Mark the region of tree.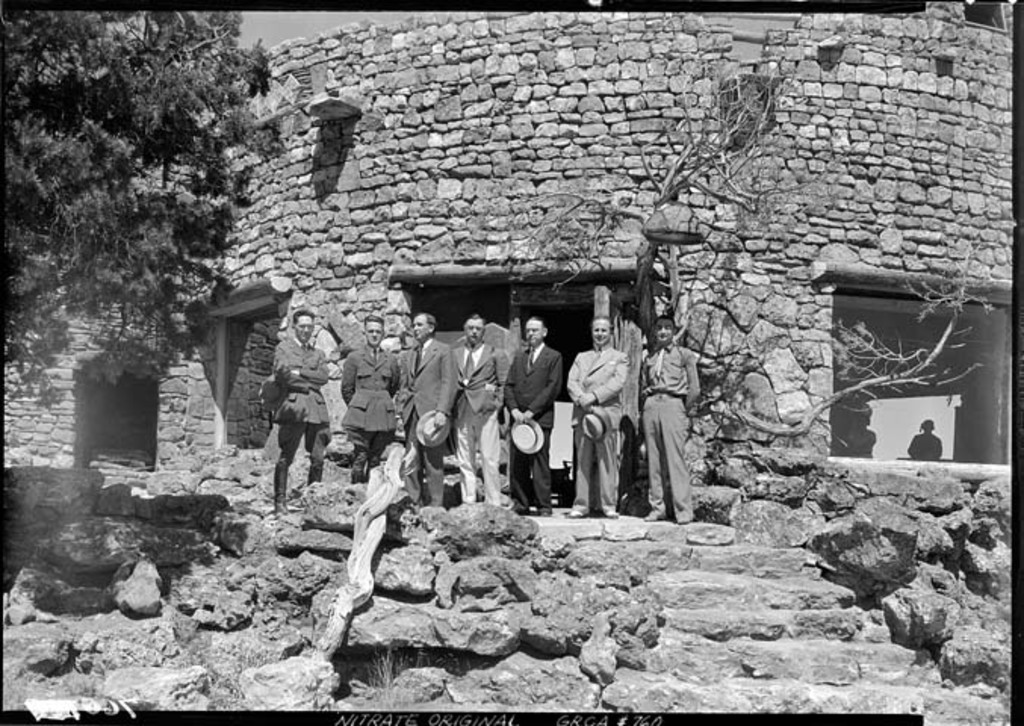
Region: pyautogui.locateOnScreen(472, 51, 998, 440).
